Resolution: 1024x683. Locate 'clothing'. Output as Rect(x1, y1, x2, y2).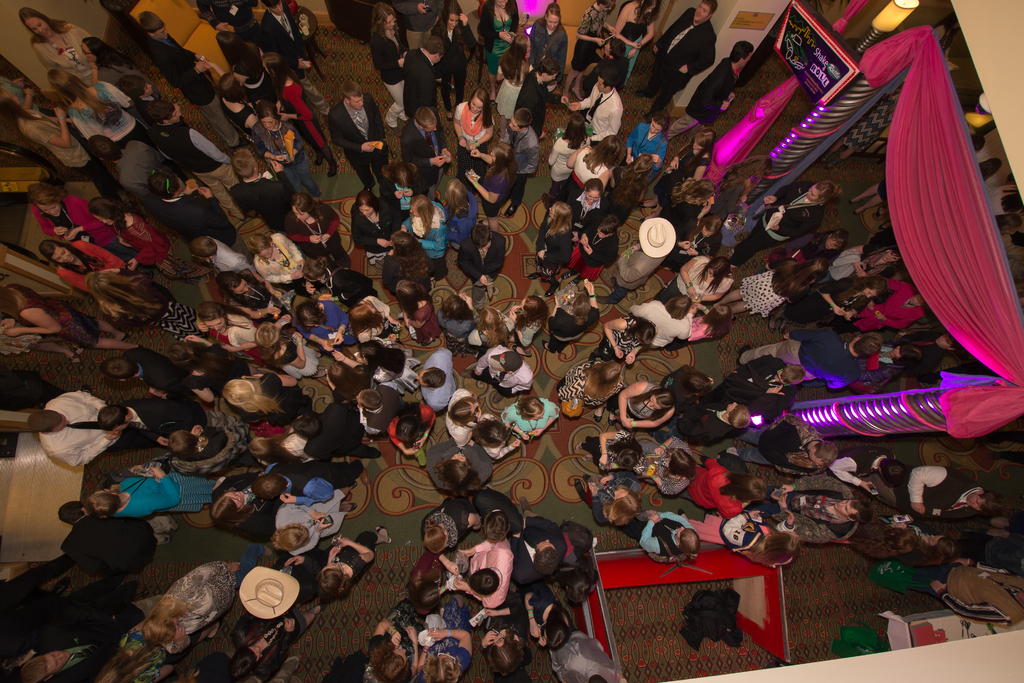
Rect(413, 350, 452, 411).
